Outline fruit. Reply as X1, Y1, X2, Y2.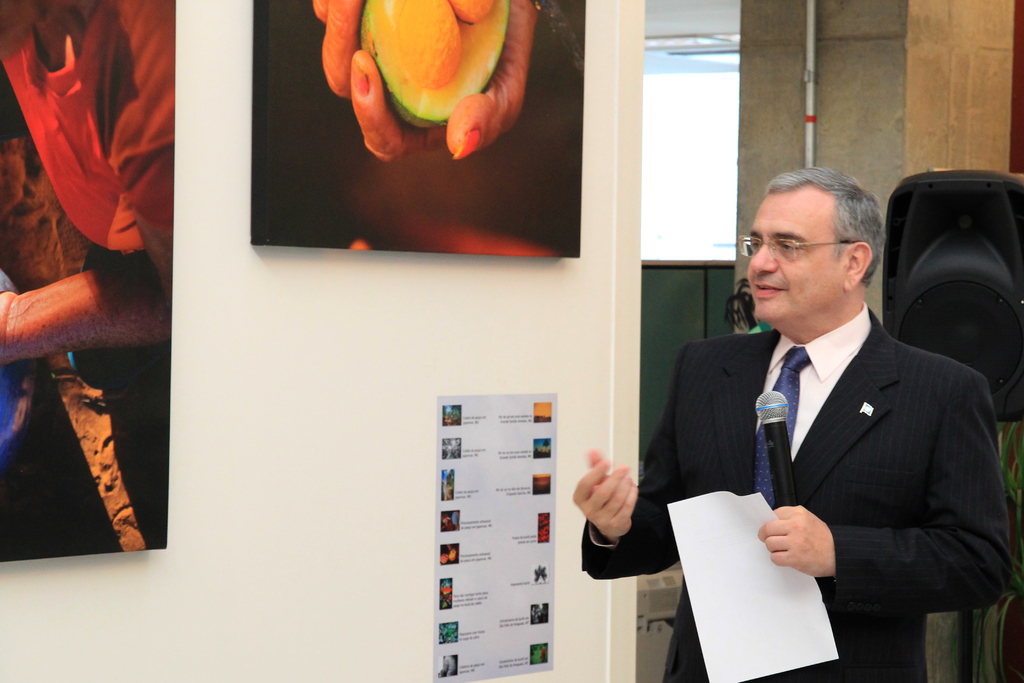
367, 6, 468, 108.
